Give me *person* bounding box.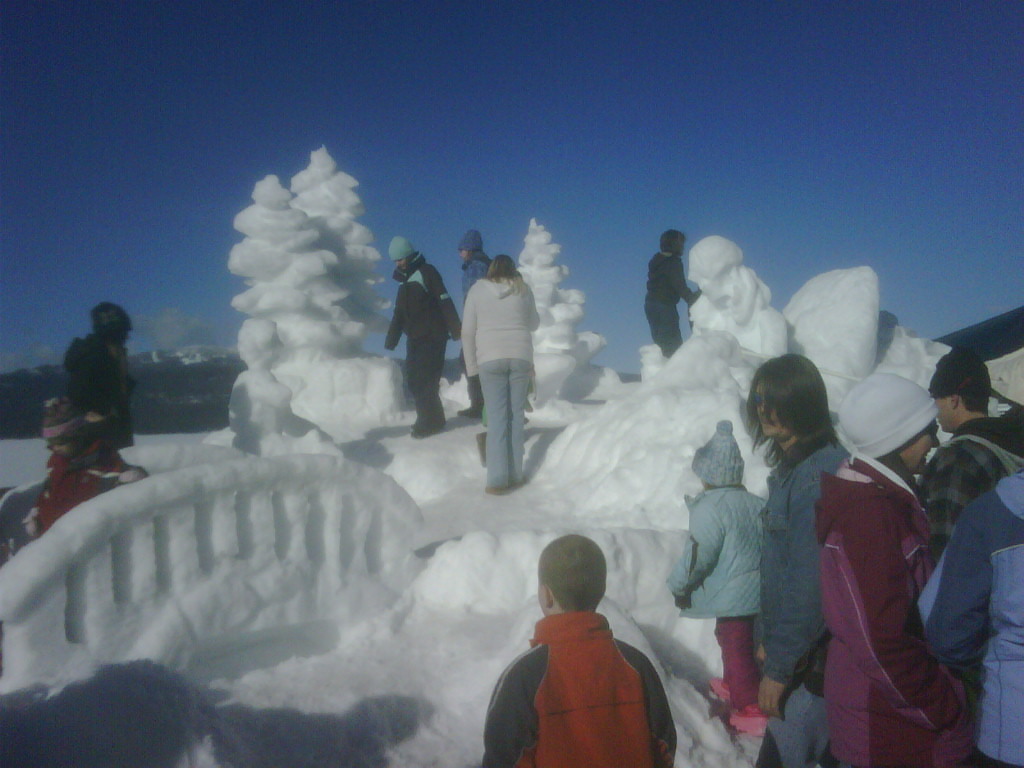
bbox(740, 351, 848, 767).
